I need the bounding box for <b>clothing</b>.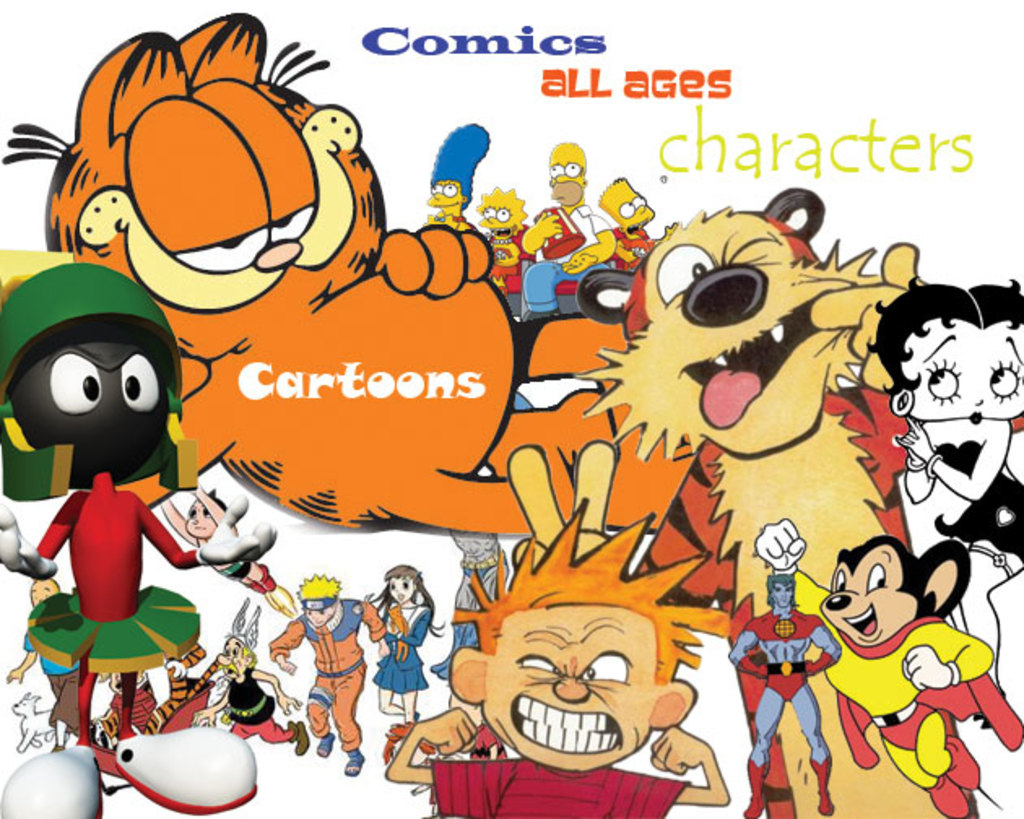
Here it is: detection(429, 756, 689, 817).
